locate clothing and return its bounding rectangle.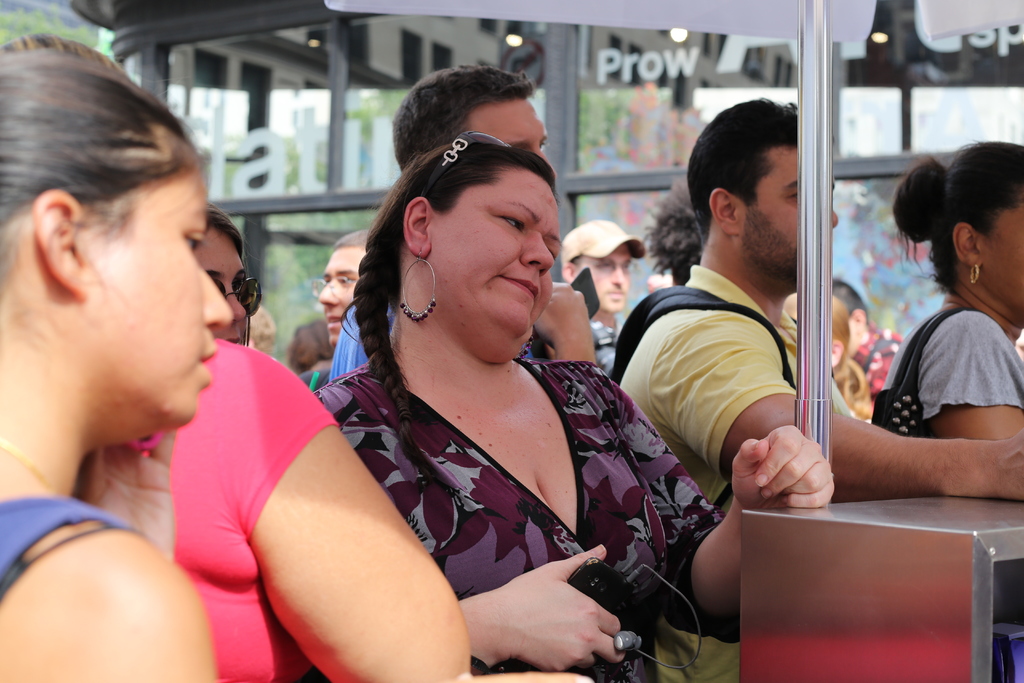
x1=0, y1=494, x2=126, y2=583.
